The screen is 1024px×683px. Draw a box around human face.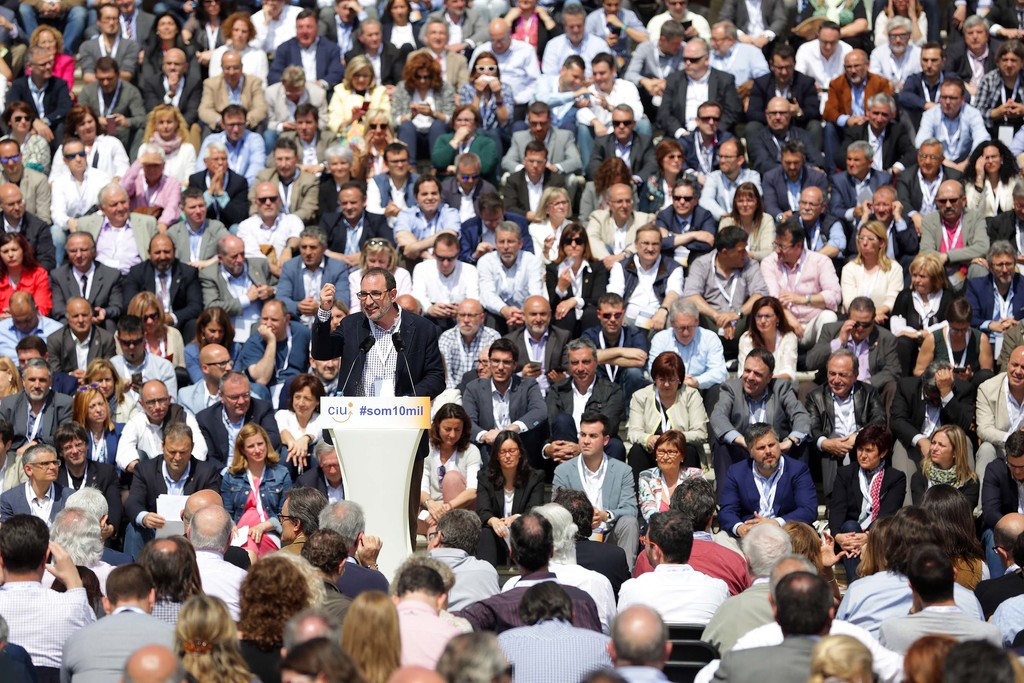
613, 111, 633, 138.
